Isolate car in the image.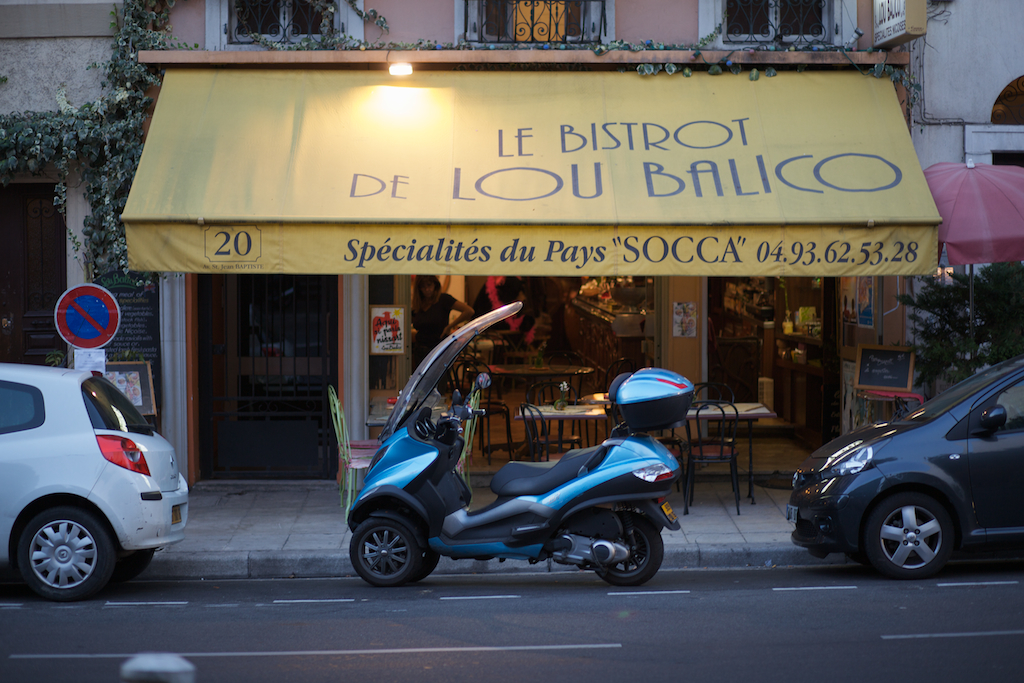
Isolated region: x1=787, y1=363, x2=1023, y2=582.
